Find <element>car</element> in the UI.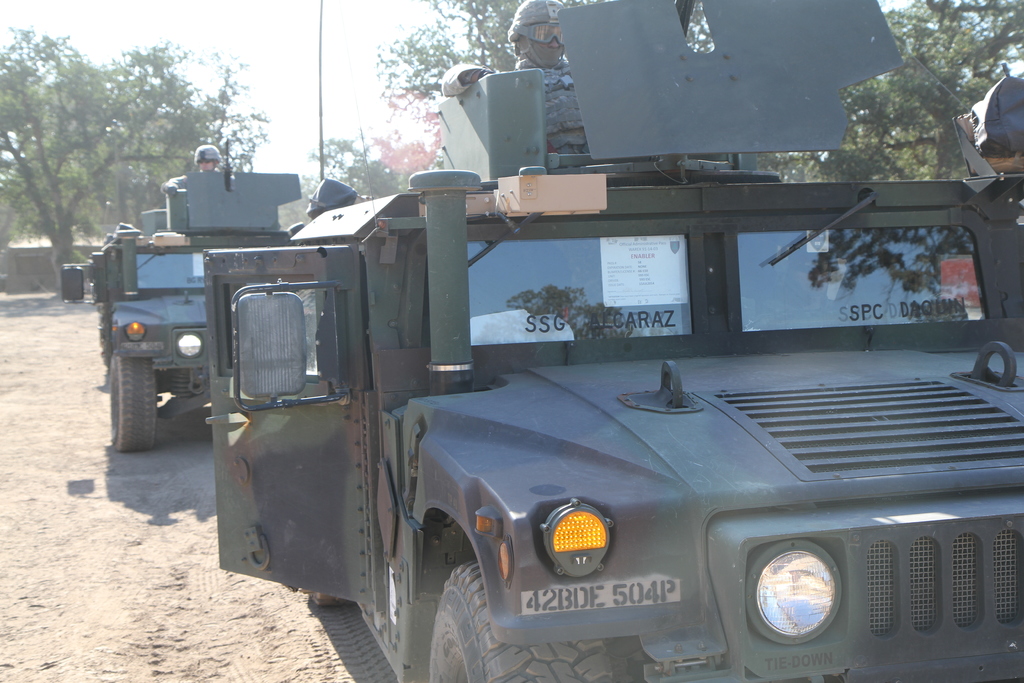
UI element at x1=202, y1=0, x2=1023, y2=682.
